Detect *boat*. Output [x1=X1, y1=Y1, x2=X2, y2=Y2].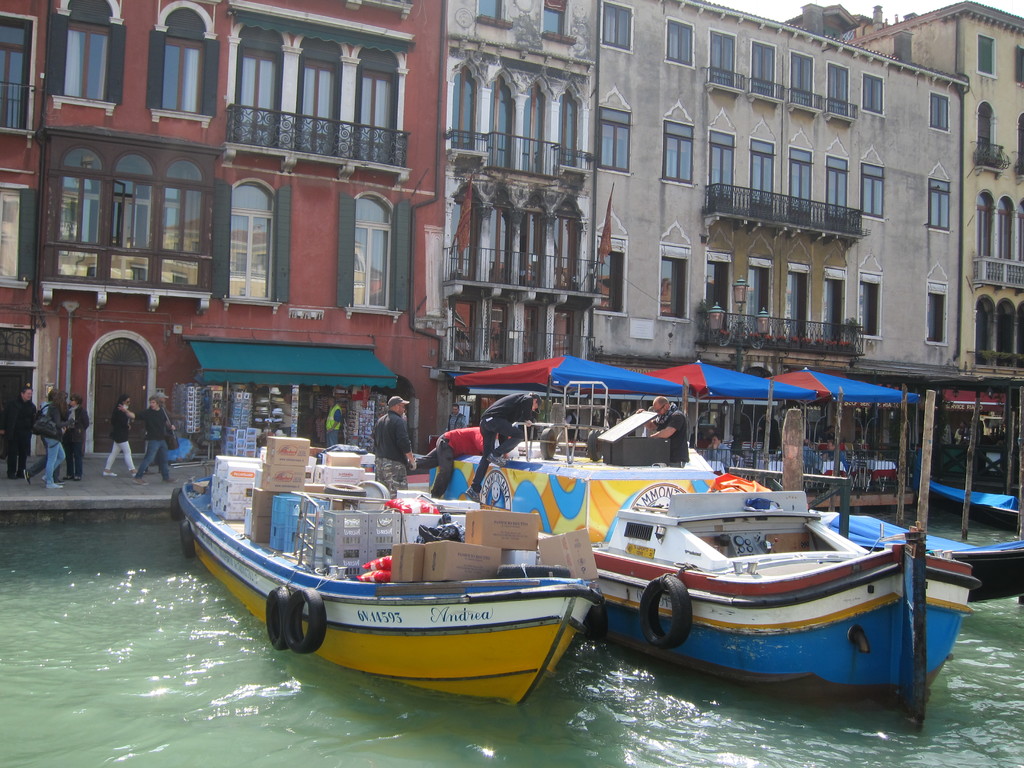
[x1=163, y1=438, x2=608, y2=714].
